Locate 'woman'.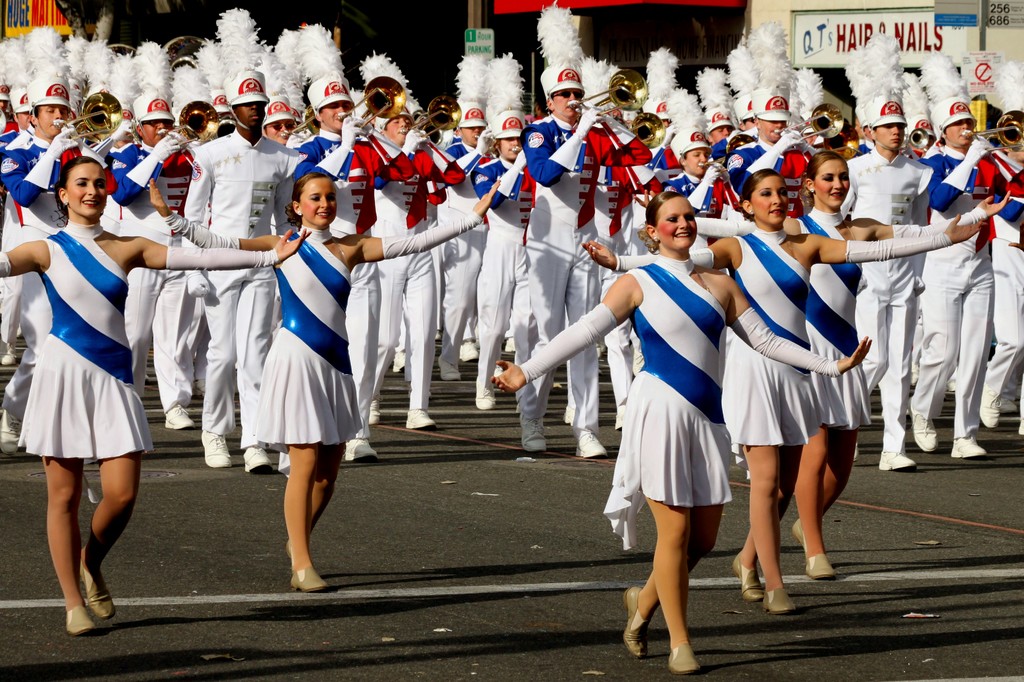
Bounding box: {"x1": 0, "y1": 154, "x2": 311, "y2": 639}.
